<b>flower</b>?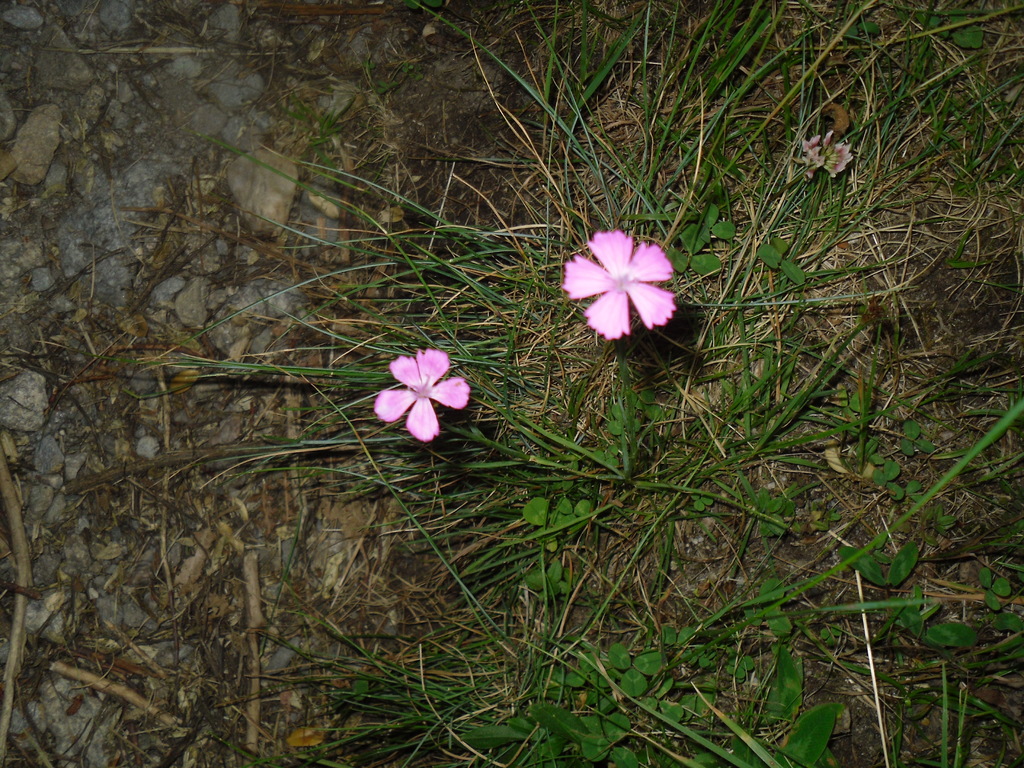
<bbox>380, 332, 480, 438</bbox>
